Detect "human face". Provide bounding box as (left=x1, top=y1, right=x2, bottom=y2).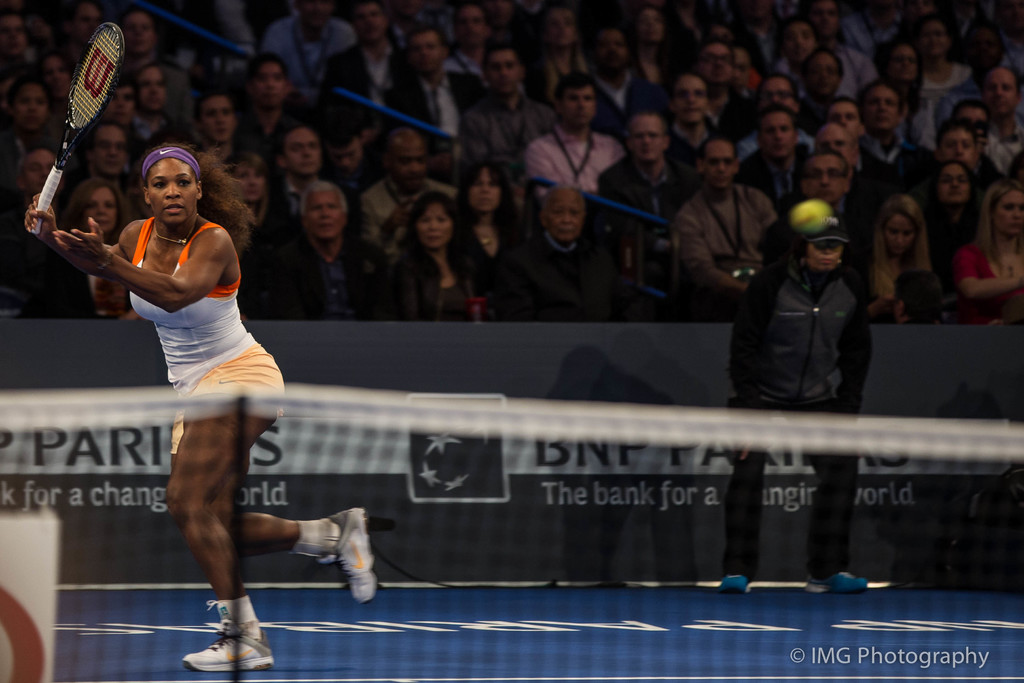
(left=550, top=193, right=584, bottom=240).
